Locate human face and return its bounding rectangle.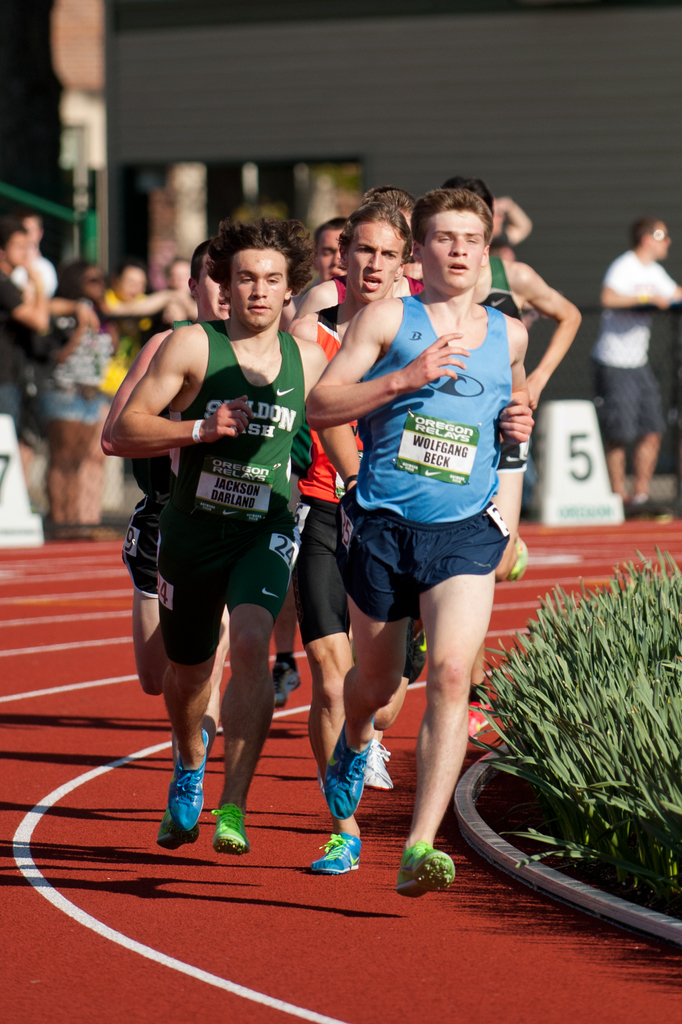
(421, 213, 490, 293).
